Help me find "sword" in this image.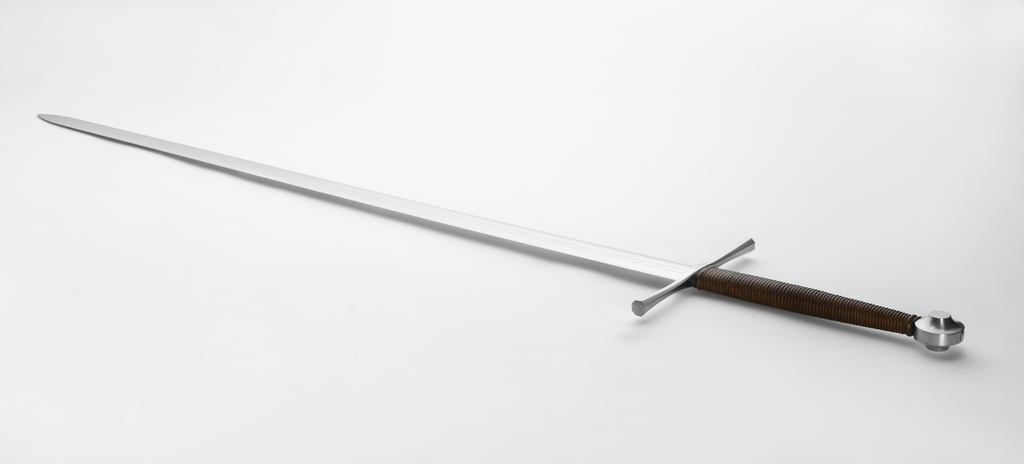
Found it: region(35, 112, 964, 353).
